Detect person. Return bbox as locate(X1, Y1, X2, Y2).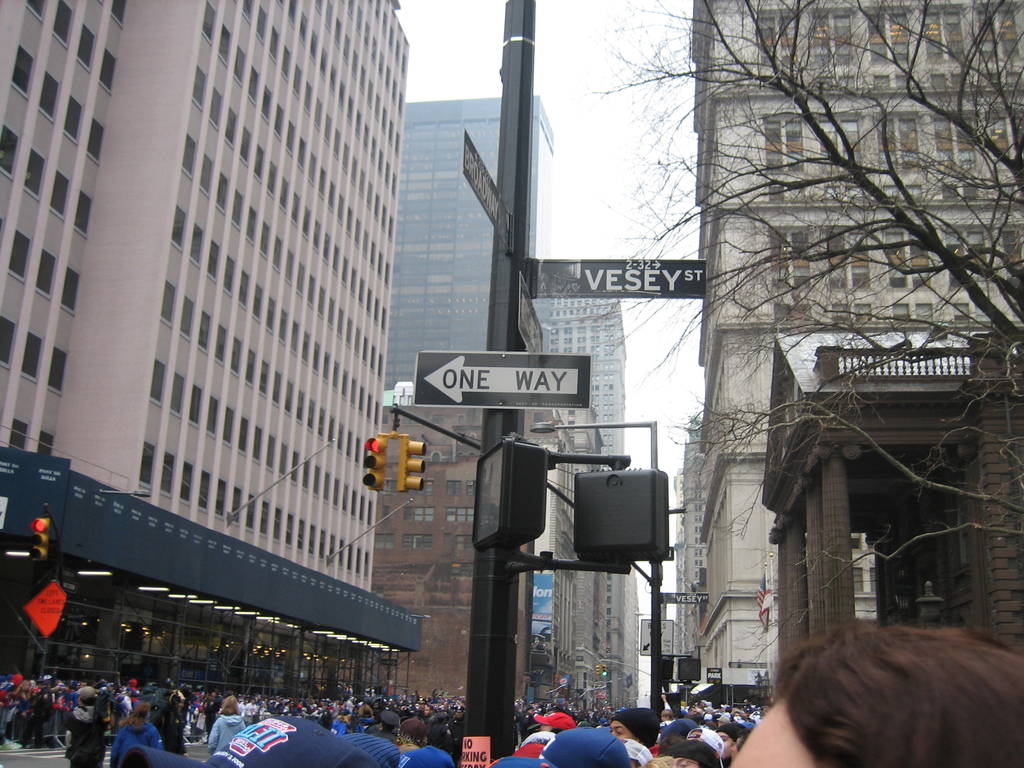
locate(202, 716, 352, 767).
